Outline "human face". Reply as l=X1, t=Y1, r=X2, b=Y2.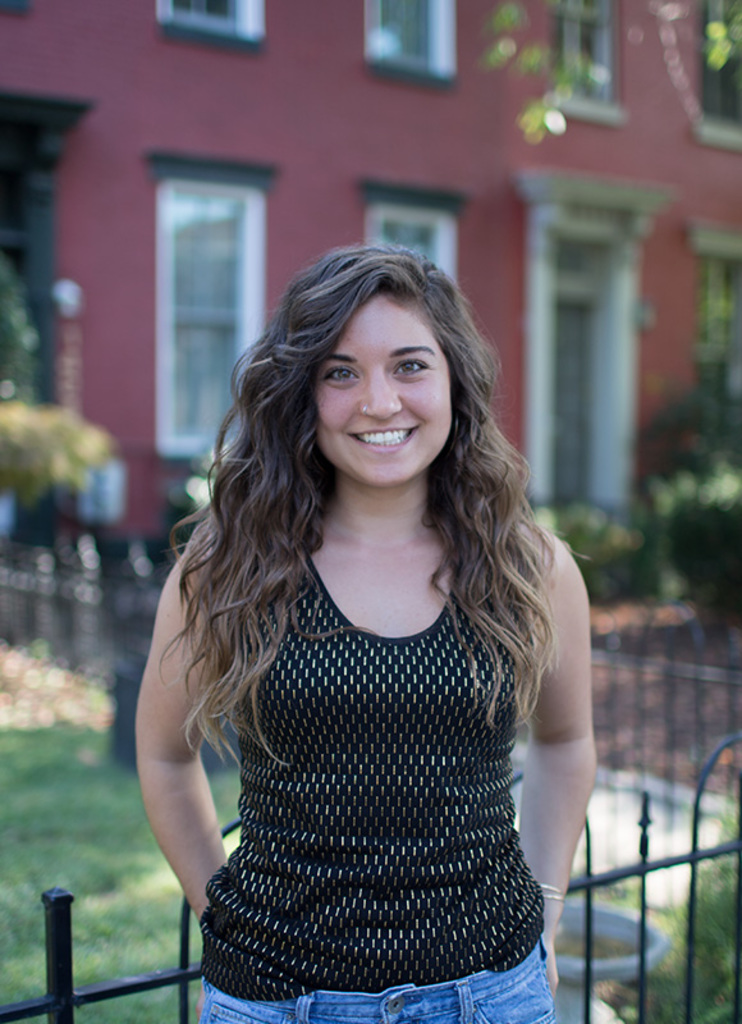
l=310, t=308, r=439, b=499.
